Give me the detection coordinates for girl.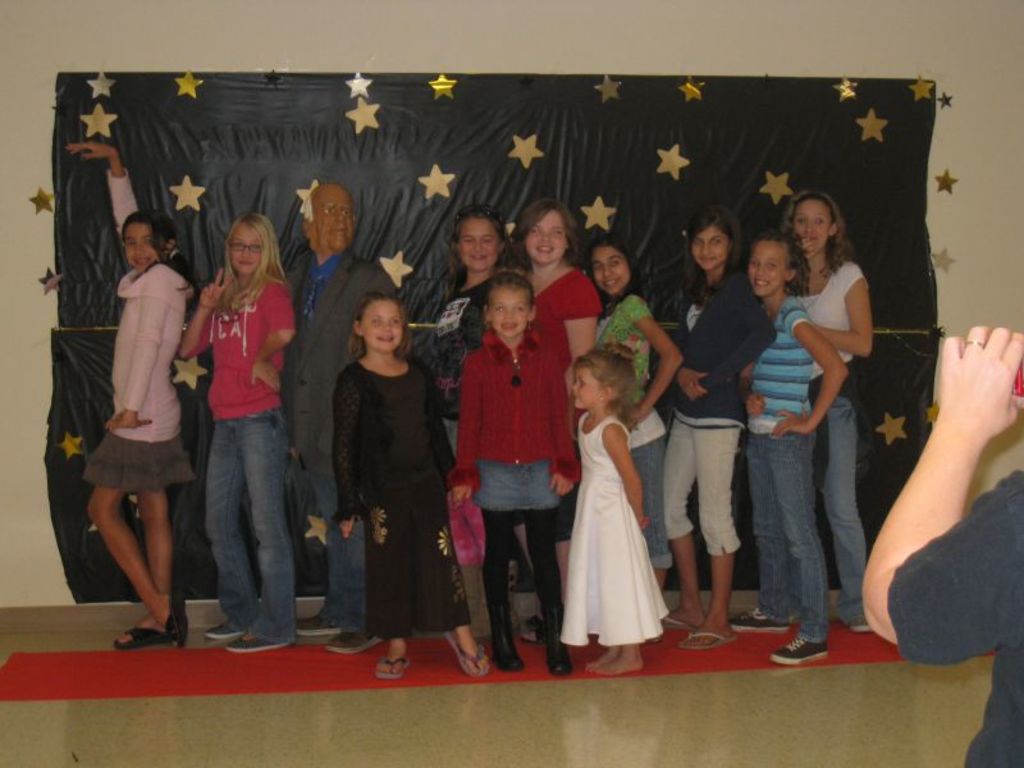
rect(430, 201, 518, 640).
